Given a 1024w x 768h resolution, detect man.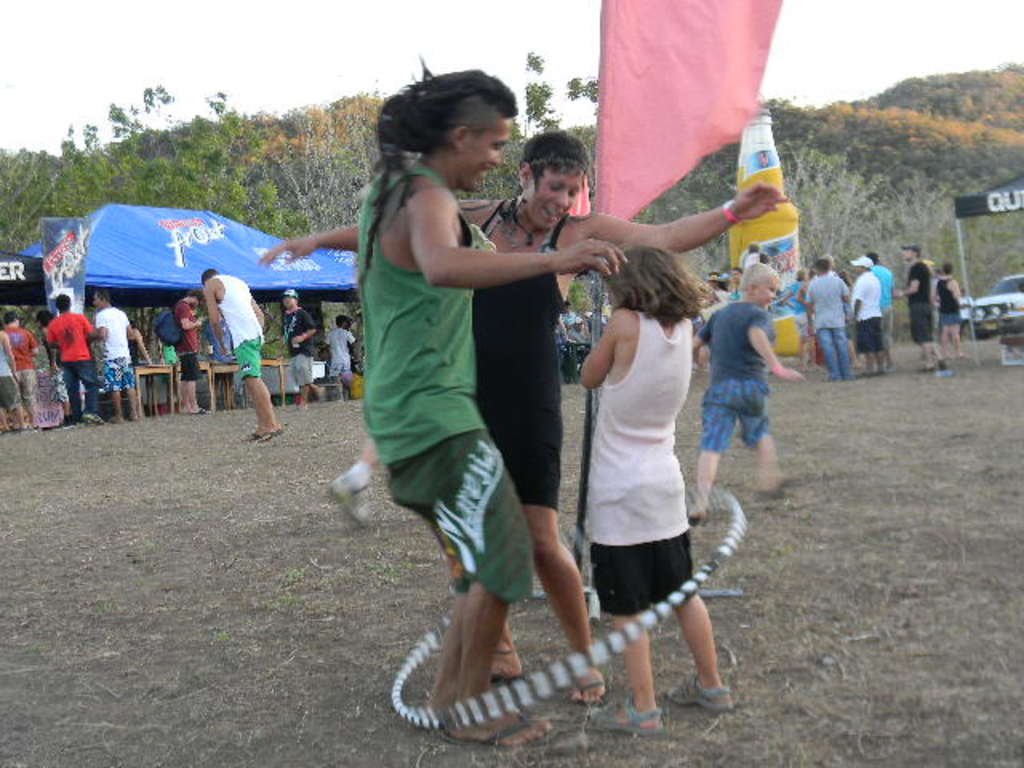
pyautogui.locateOnScreen(730, 261, 739, 299).
